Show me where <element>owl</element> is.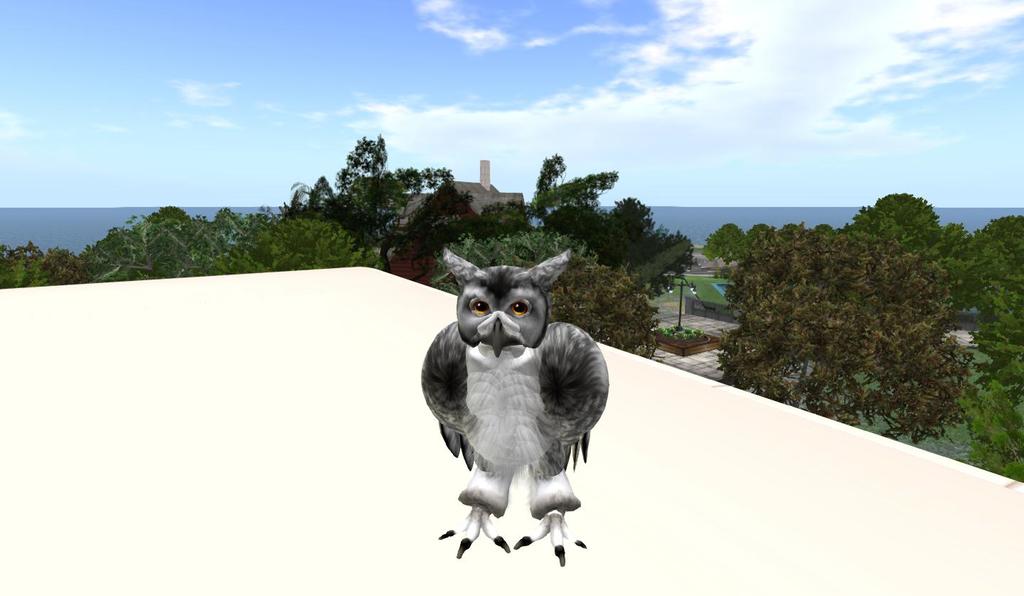
<element>owl</element> is at box(416, 250, 609, 568).
